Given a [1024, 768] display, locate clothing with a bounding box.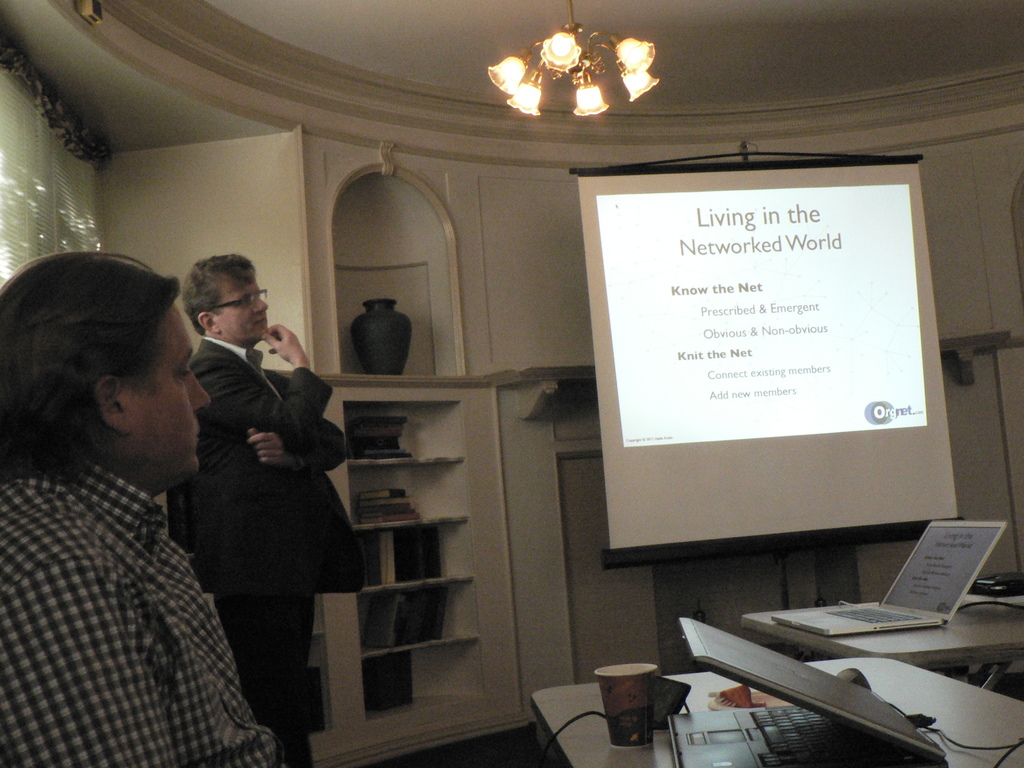
Located: 164:260:358:765.
